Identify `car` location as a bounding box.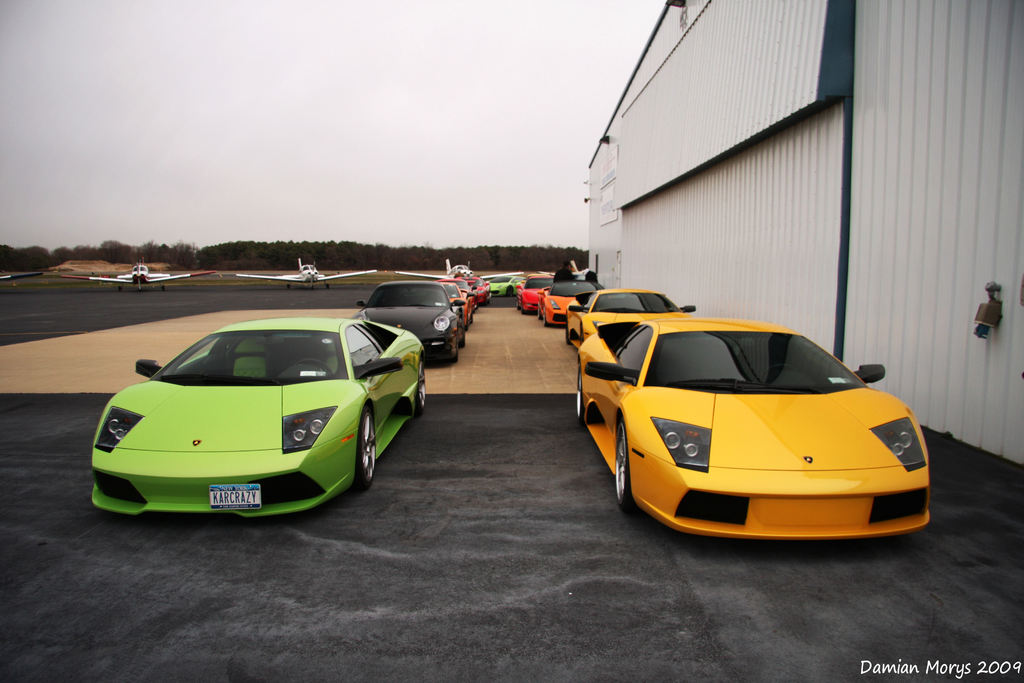
locate(566, 287, 698, 349).
